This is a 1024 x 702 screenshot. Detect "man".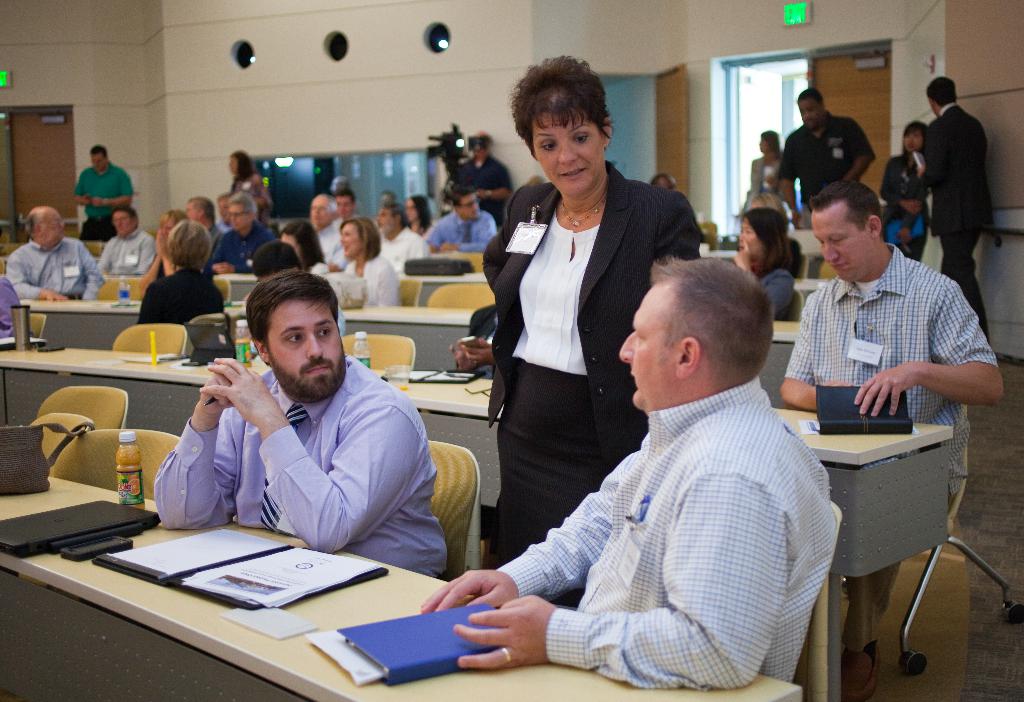
101, 207, 152, 275.
